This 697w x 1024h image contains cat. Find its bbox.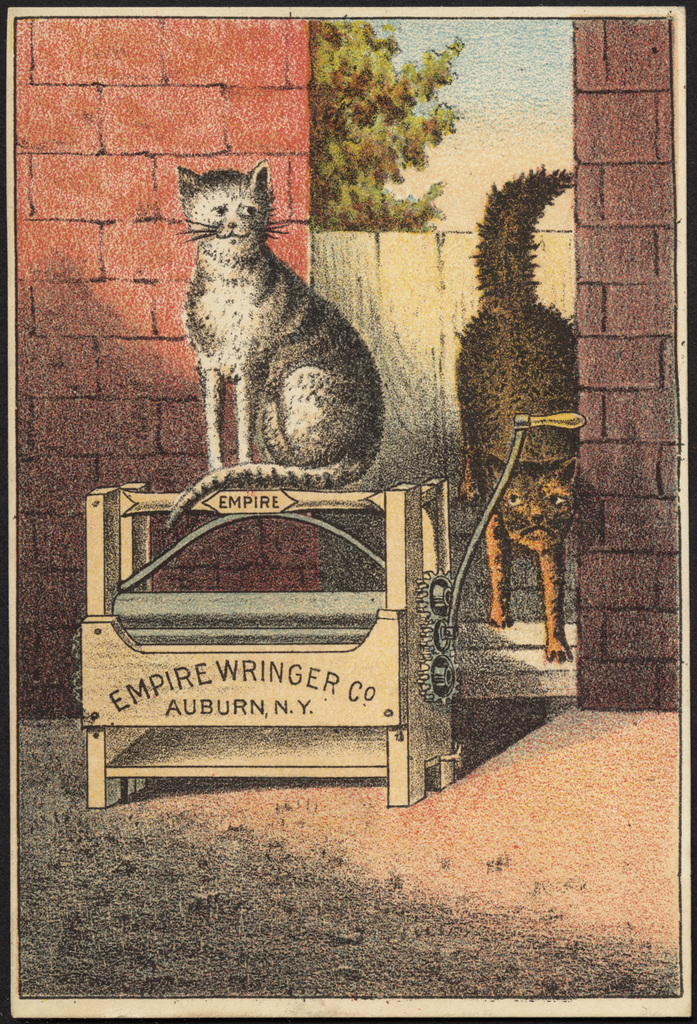
449:169:585:663.
